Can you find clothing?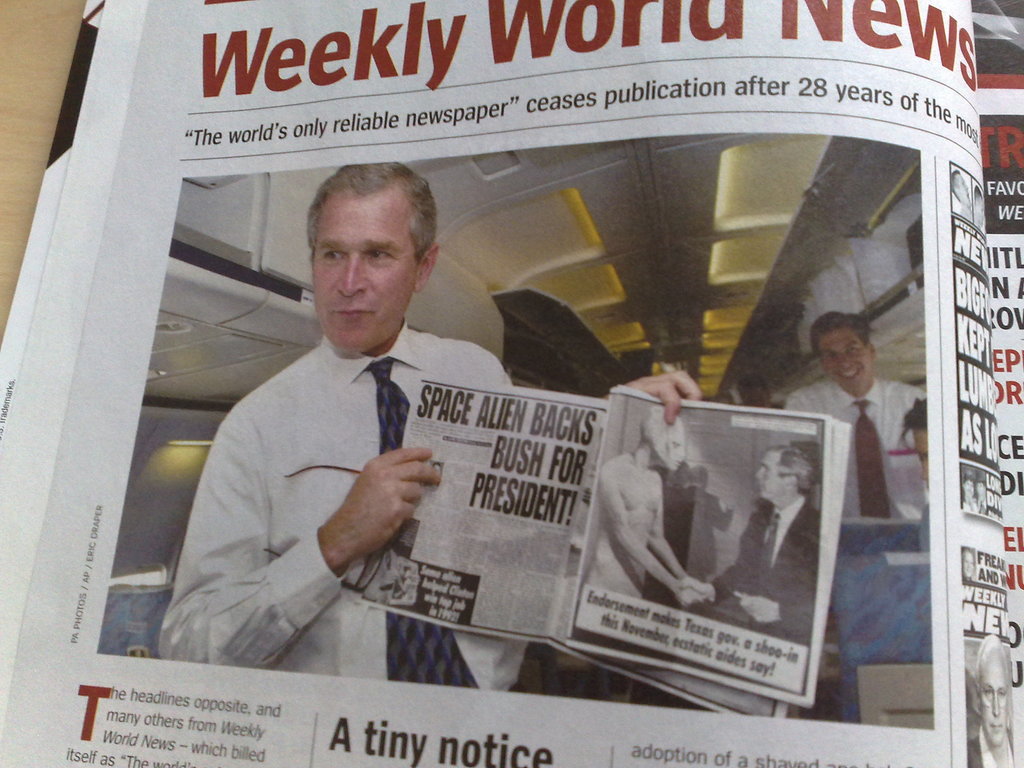
Yes, bounding box: {"x1": 708, "y1": 513, "x2": 829, "y2": 644}.
